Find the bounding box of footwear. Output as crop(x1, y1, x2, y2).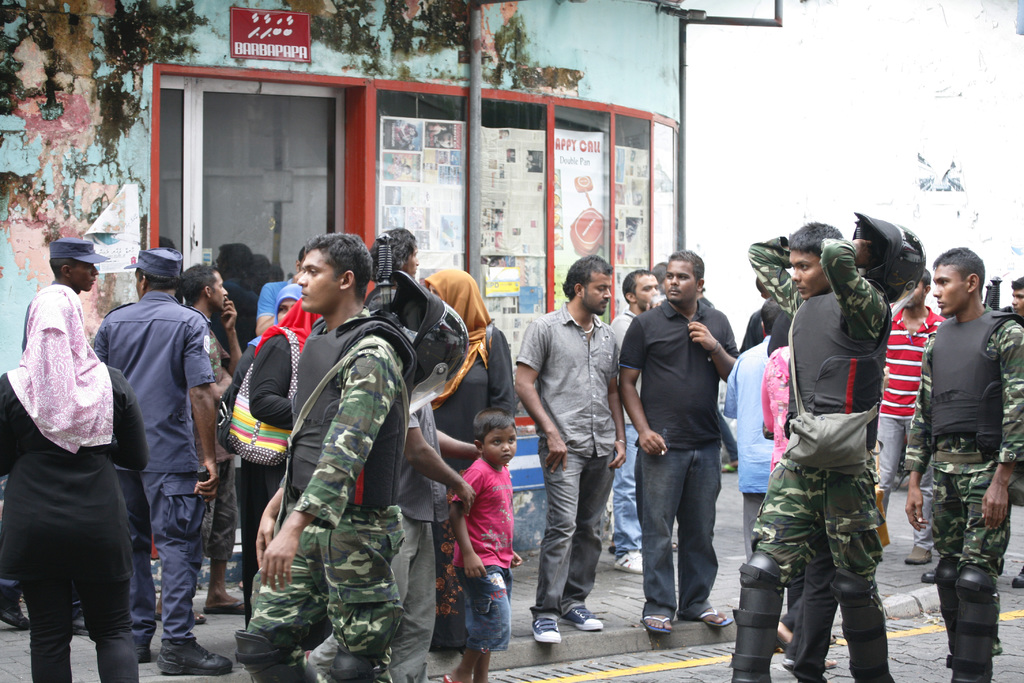
crop(136, 647, 155, 661).
